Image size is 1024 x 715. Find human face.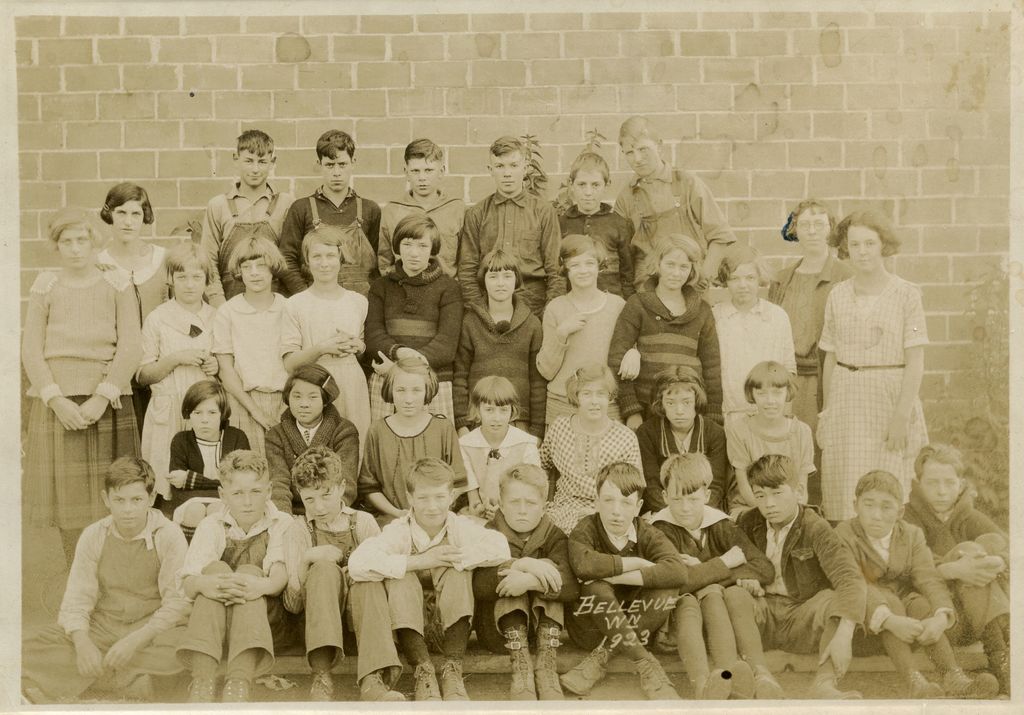
box(174, 267, 207, 299).
